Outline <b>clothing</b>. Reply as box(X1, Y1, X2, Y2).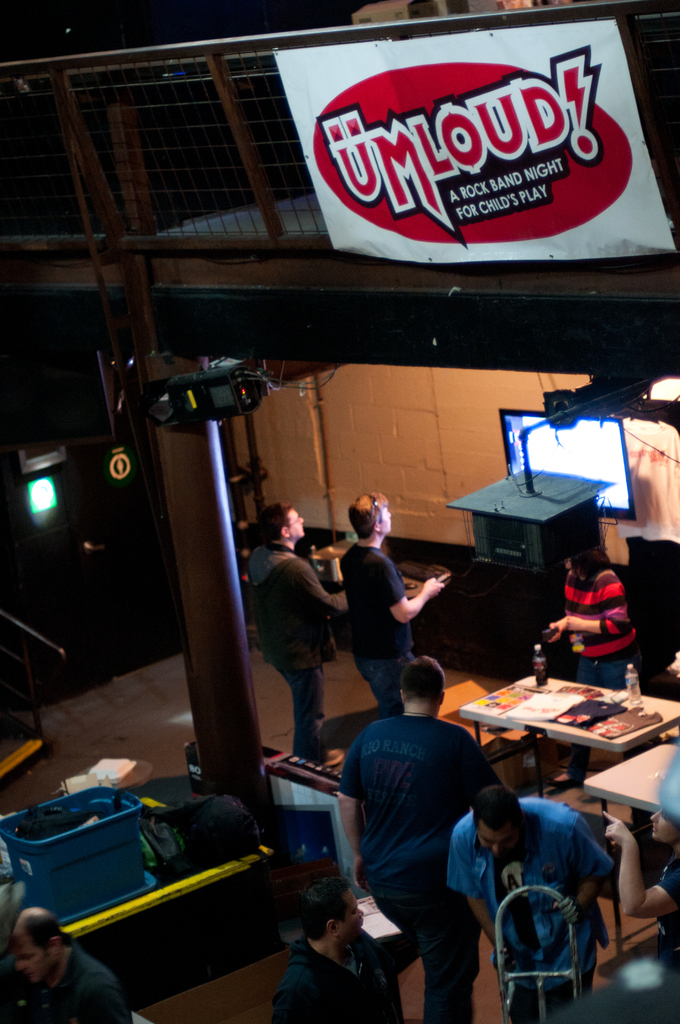
box(555, 559, 647, 681).
